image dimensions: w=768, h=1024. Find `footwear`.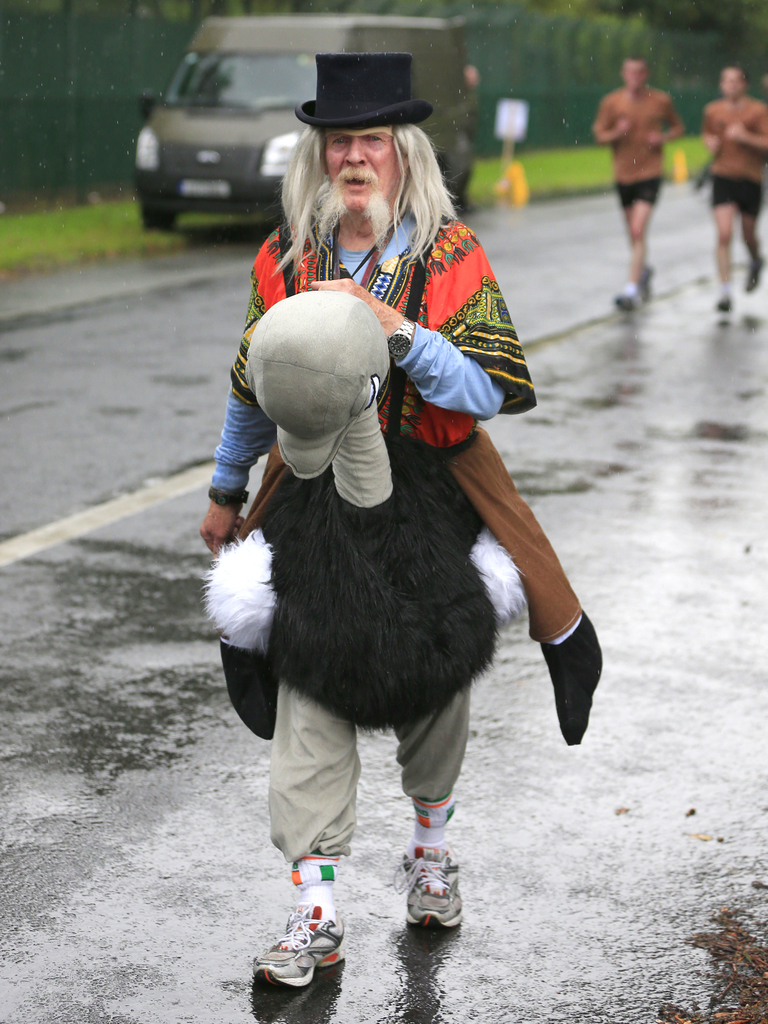
detection(642, 268, 653, 296).
